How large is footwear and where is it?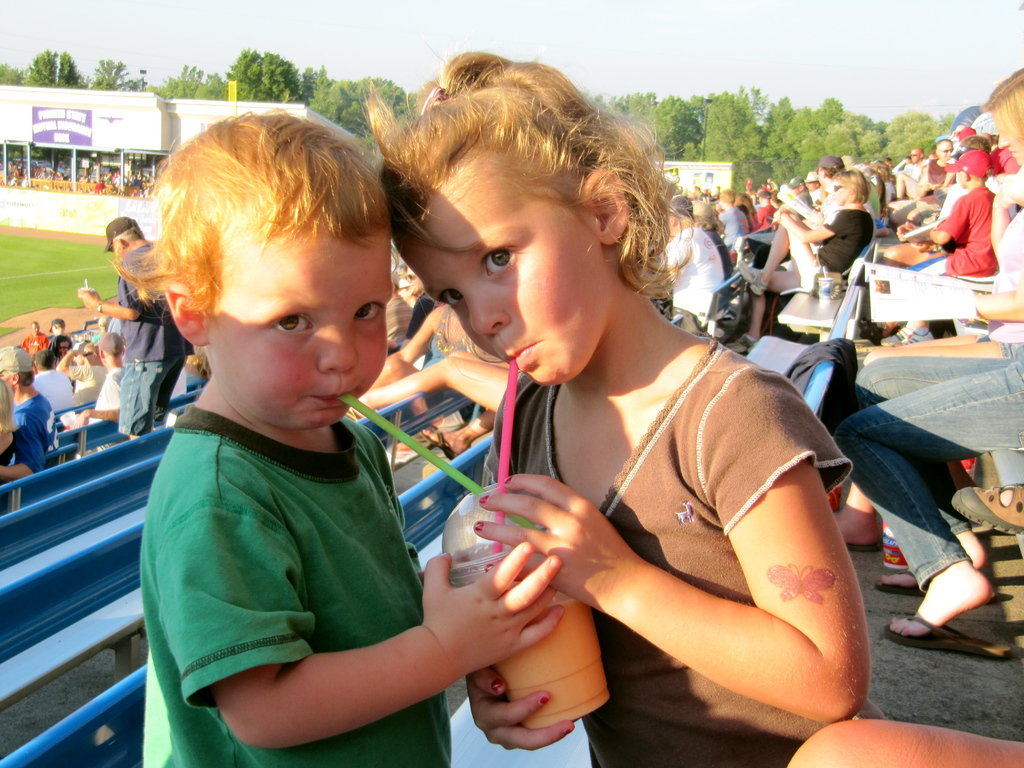
Bounding box: <box>870,569,921,595</box>.
